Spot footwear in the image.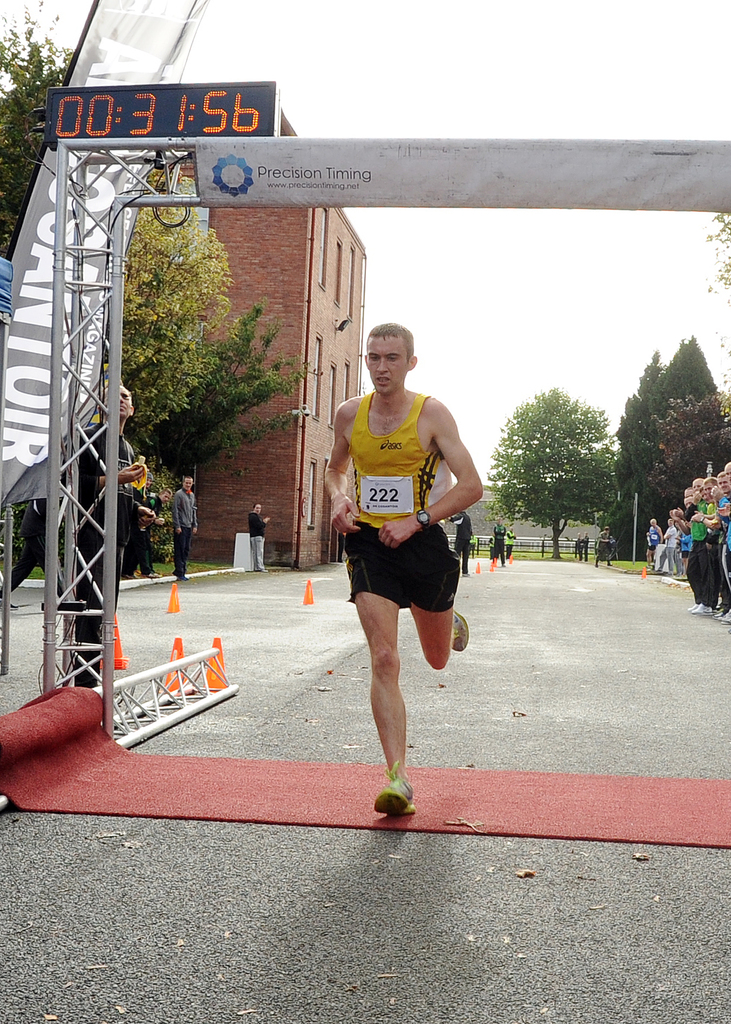
footwear found at region(692, 603, 716, 615).
